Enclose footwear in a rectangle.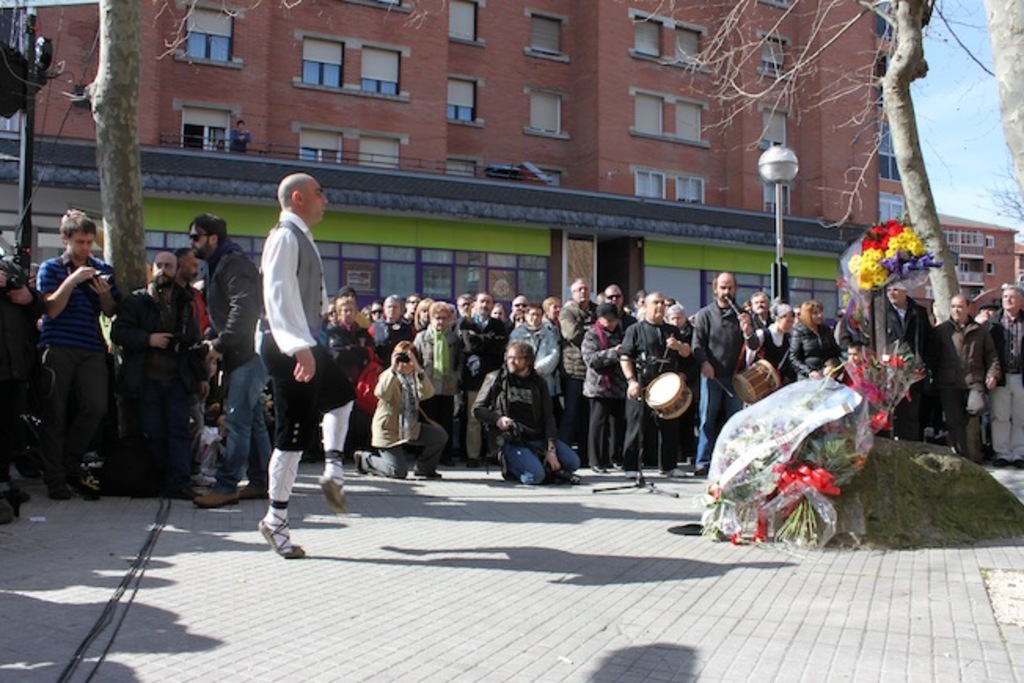
box=[79, 452, 105, 495].
